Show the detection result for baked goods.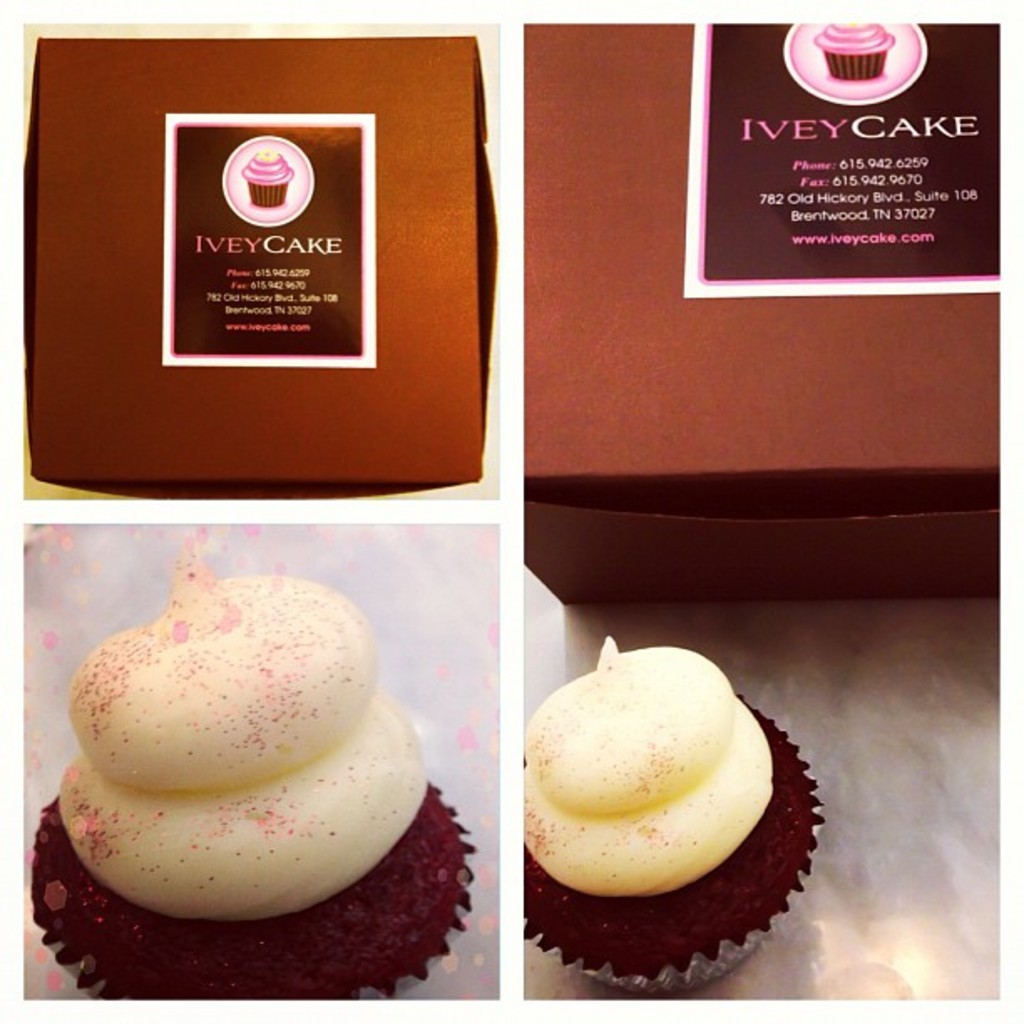
BBox(524, 632, 827, 994).
